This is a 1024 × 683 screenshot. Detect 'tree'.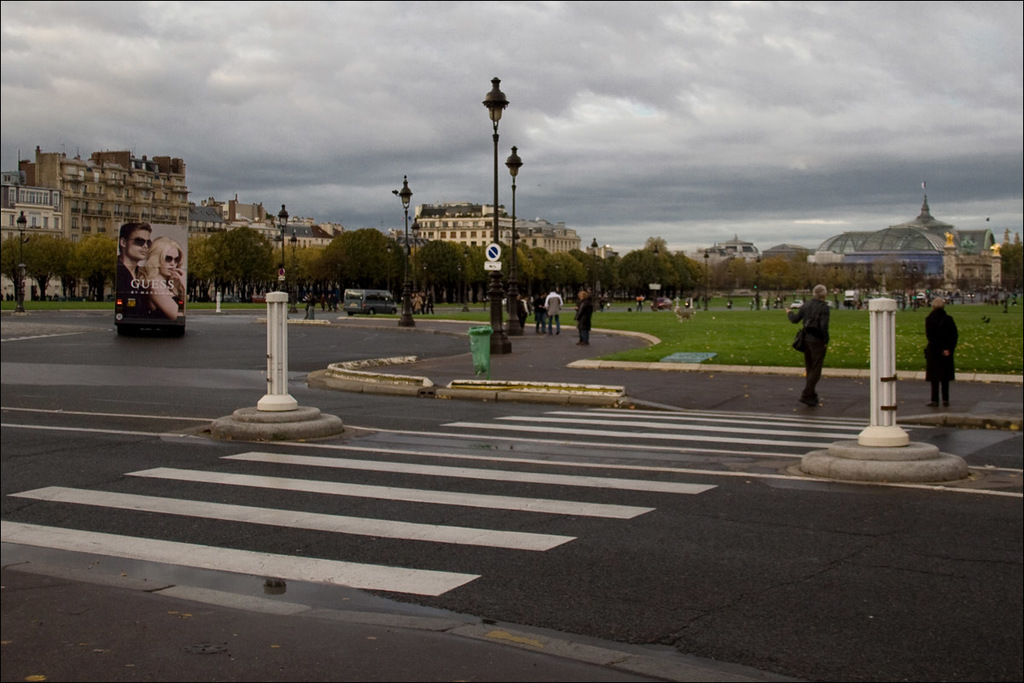
[317,225,377,304].
